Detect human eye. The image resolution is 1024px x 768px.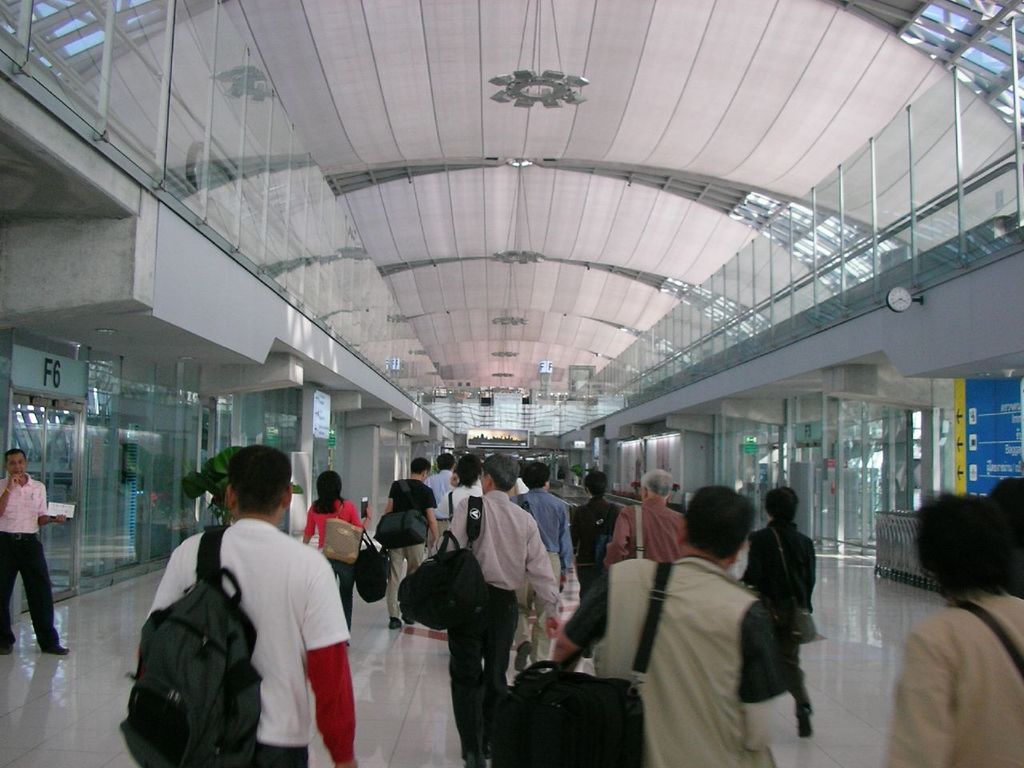
box(8, 461, 14, 466).
